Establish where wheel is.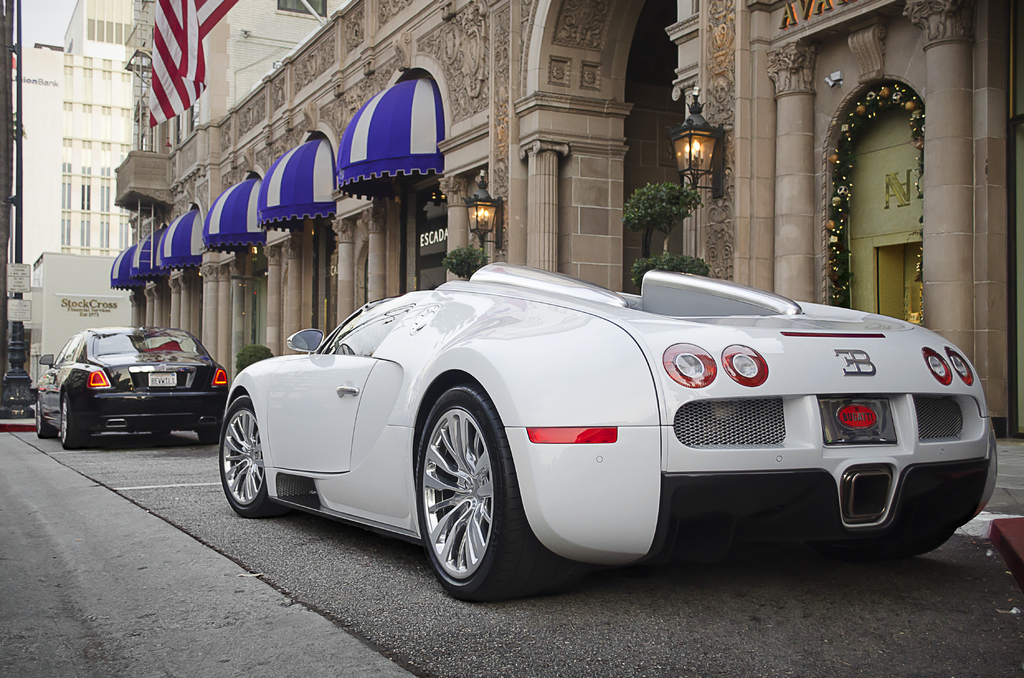
Established at <bbox>35, 398, 58, 438</bbox>.
